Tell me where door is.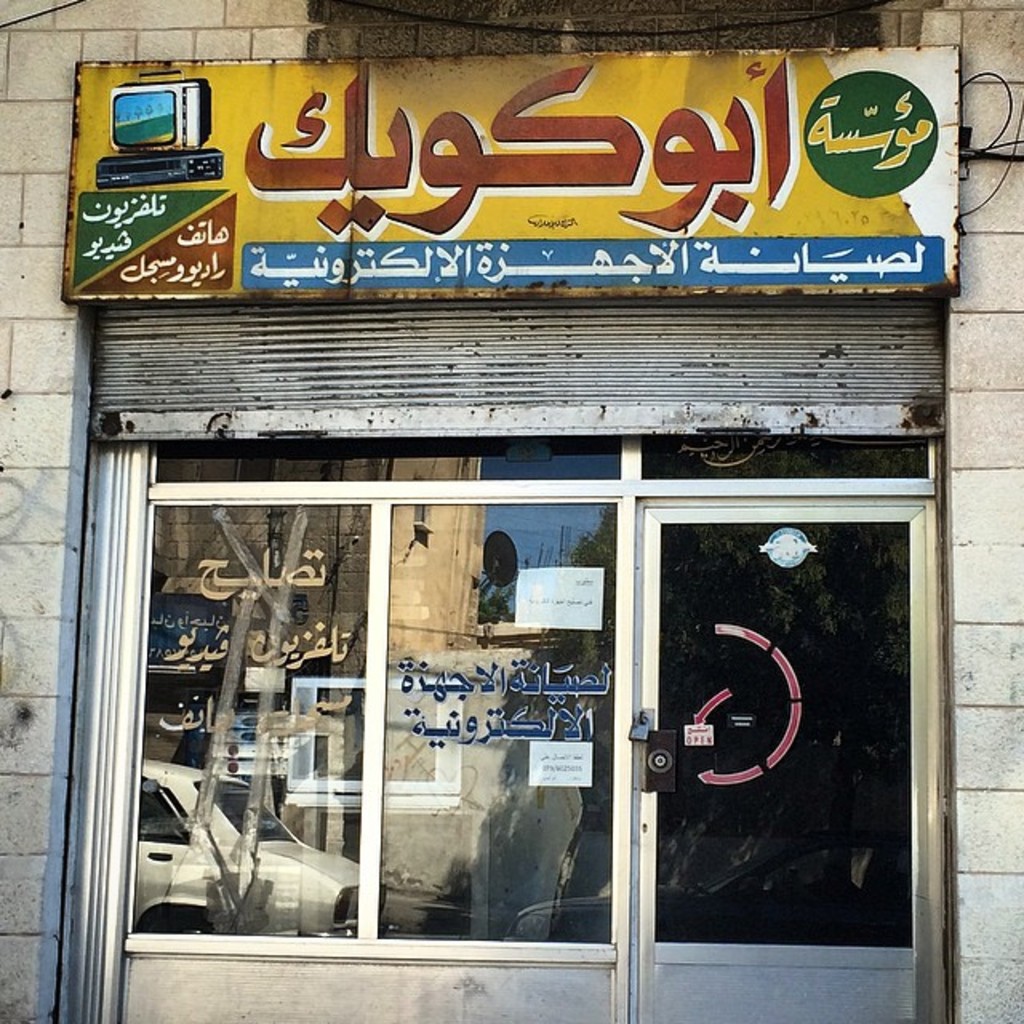
door is at Rect(582, 413, 925, 995).
